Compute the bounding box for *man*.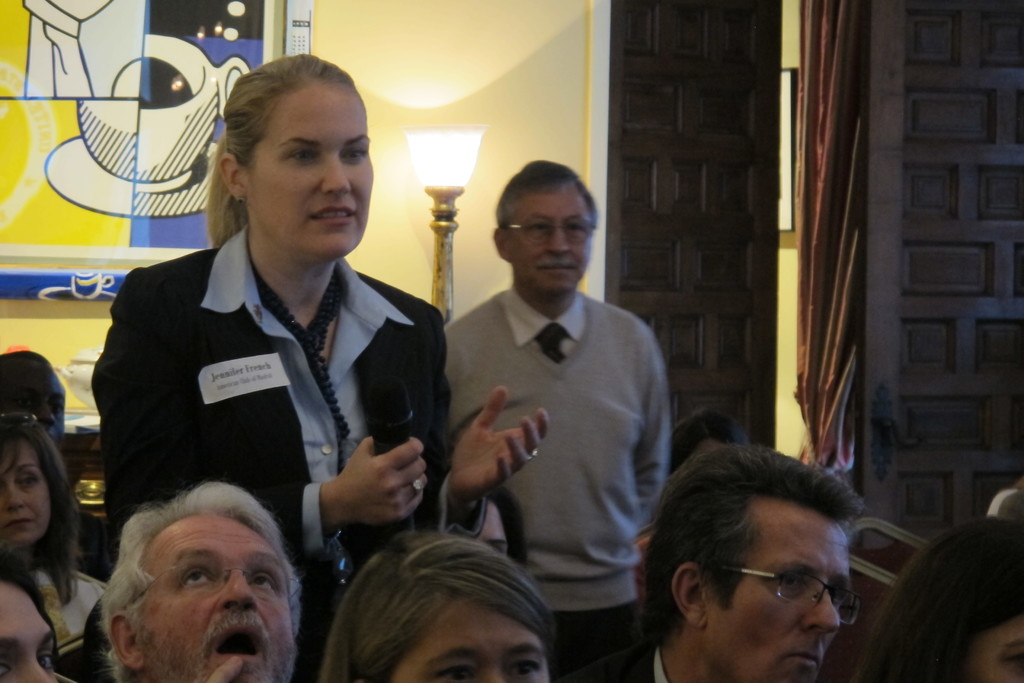
x1=630 y1=441 x2=874 y2=682.
